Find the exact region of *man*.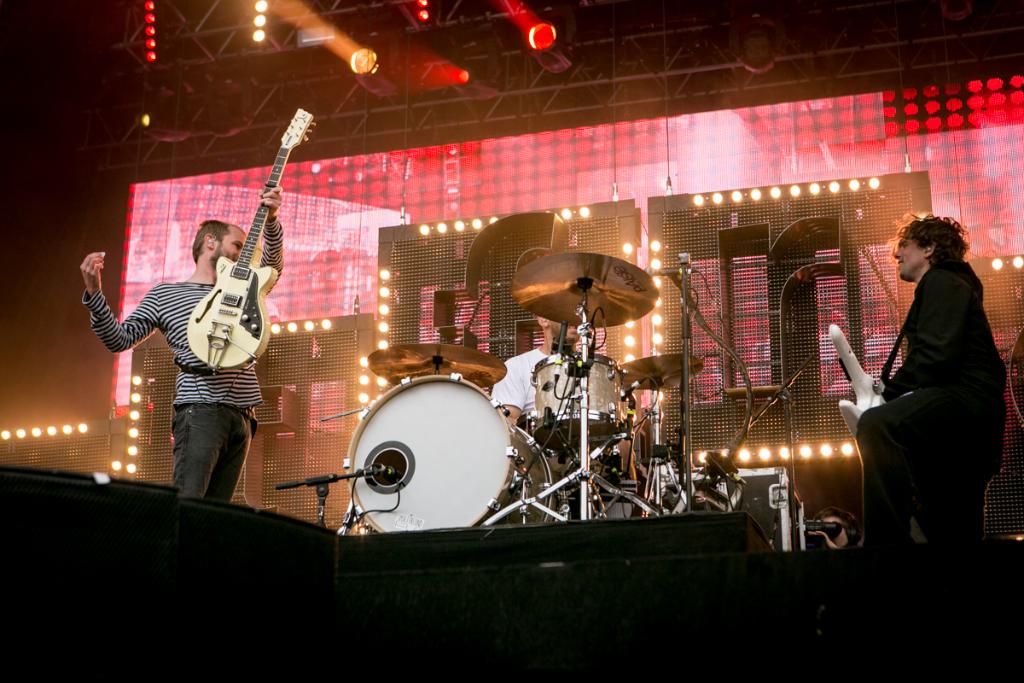
Exact region: bbox=(839, 200, 1008, 569).
